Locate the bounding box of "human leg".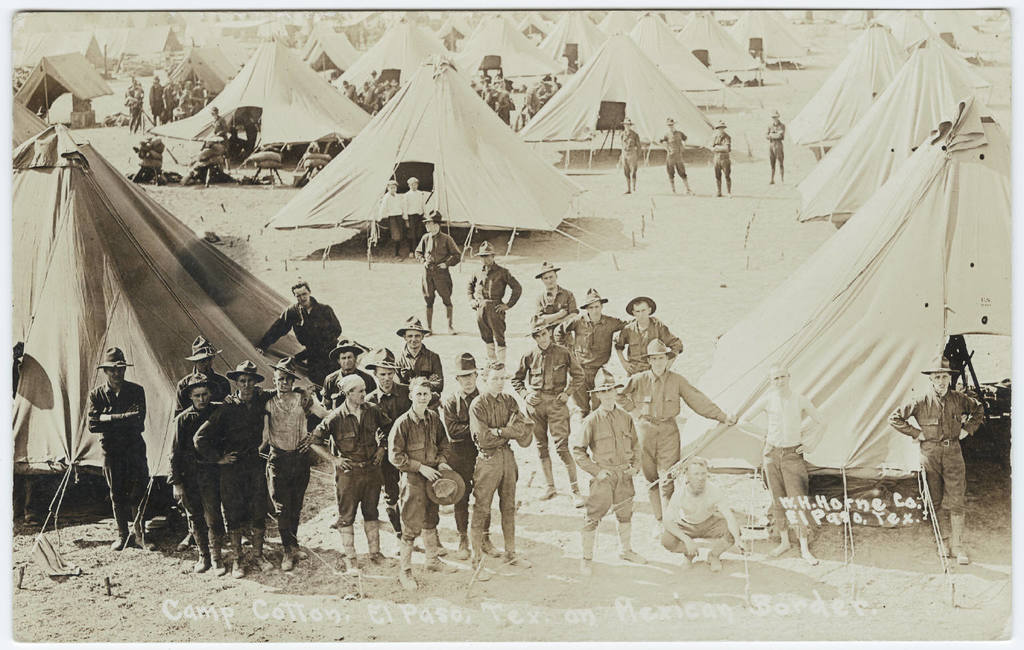
Bounding box: (769,146,771,179).
